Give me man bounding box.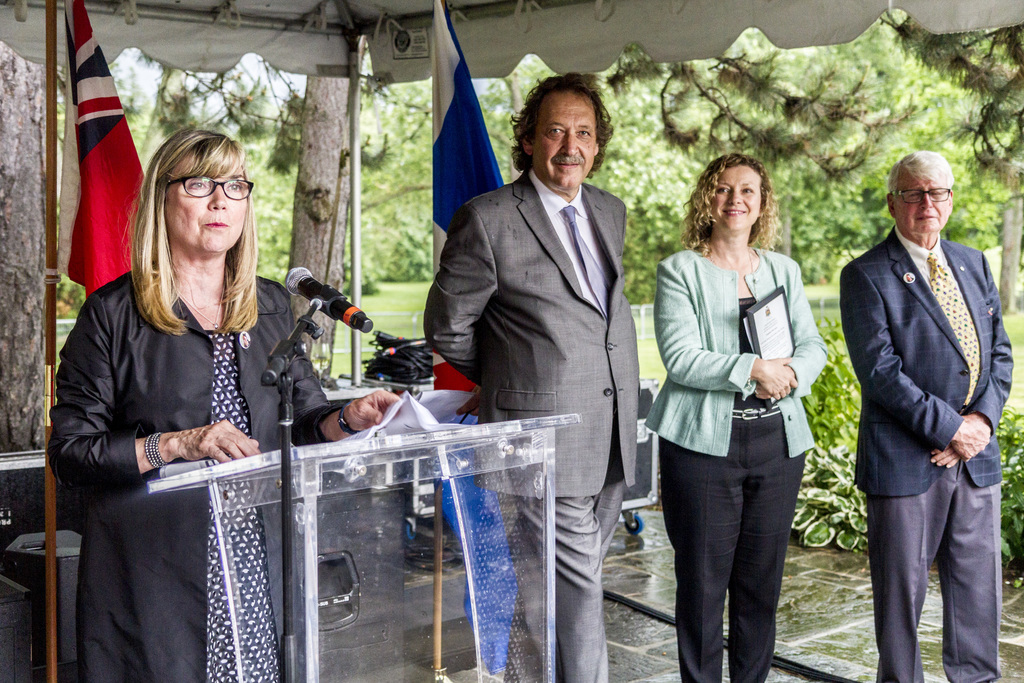
422,65,640,682.
